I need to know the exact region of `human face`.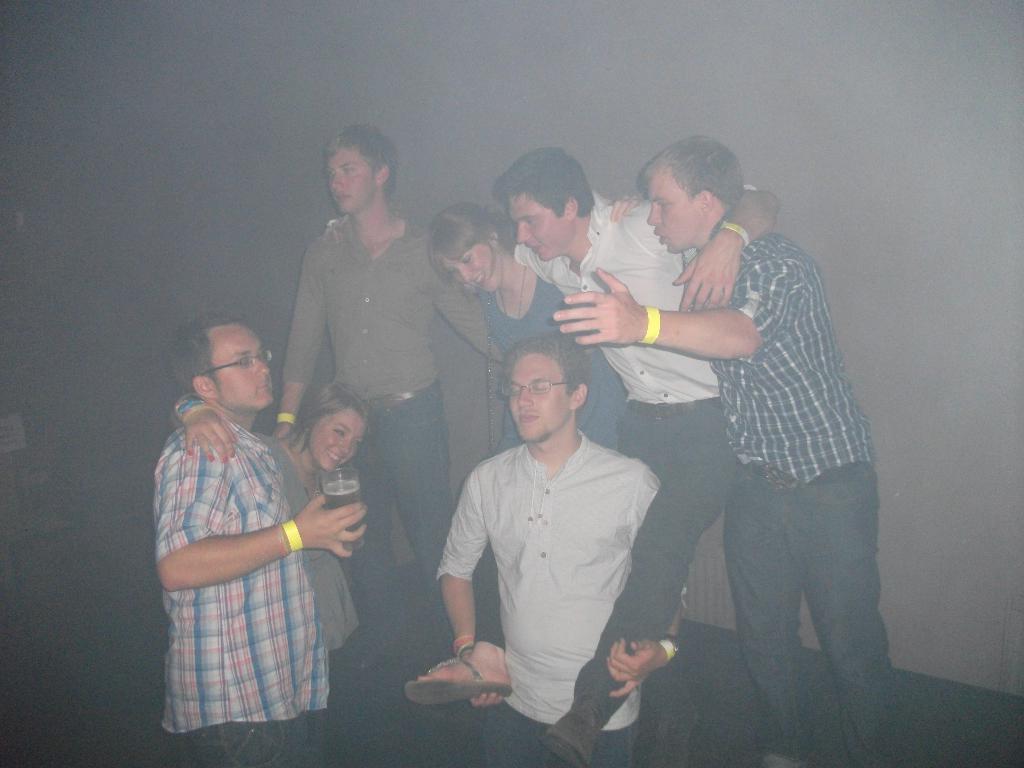
Region: 212/328/275/415.
